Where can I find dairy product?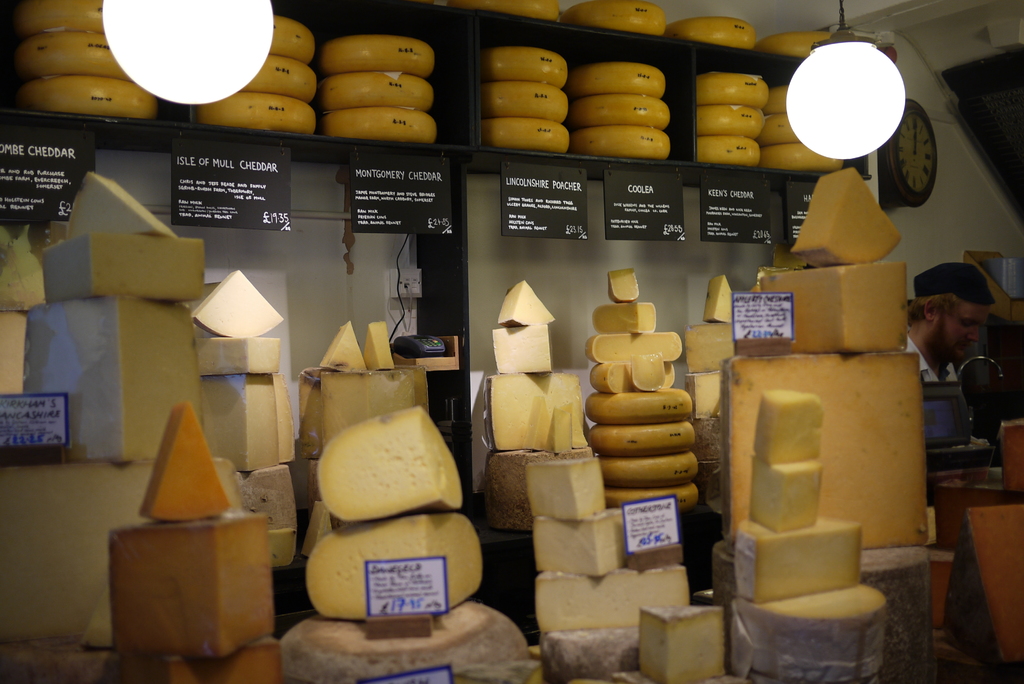
You can find it at crop(34, 225, 204, 303).
